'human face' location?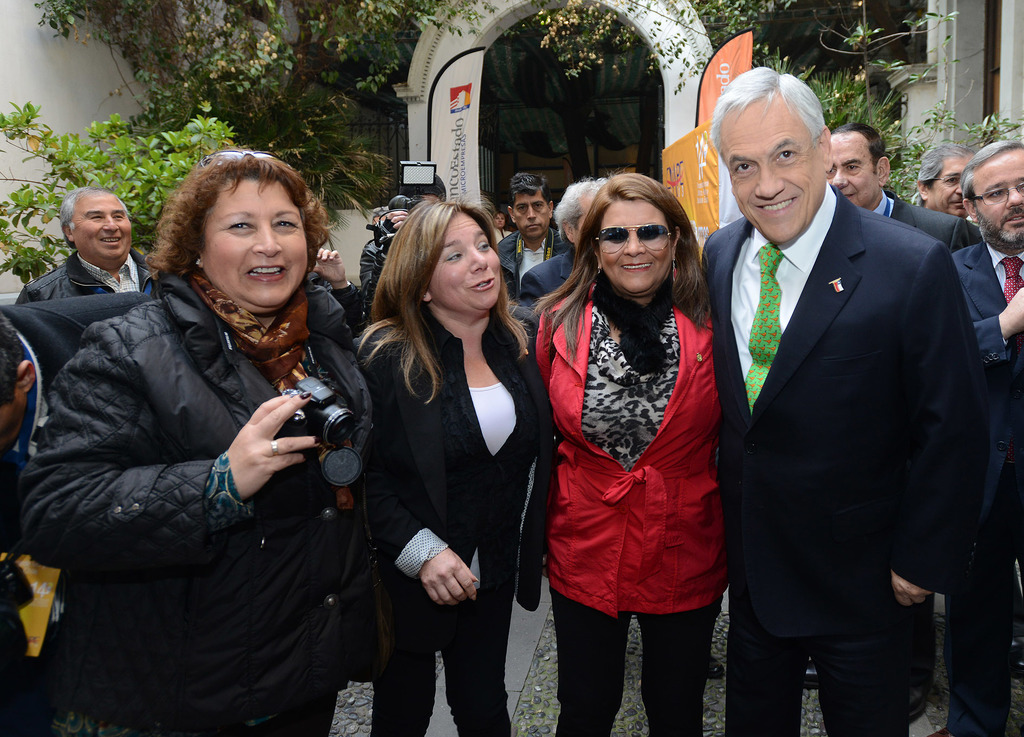
[932,159,968,219]
